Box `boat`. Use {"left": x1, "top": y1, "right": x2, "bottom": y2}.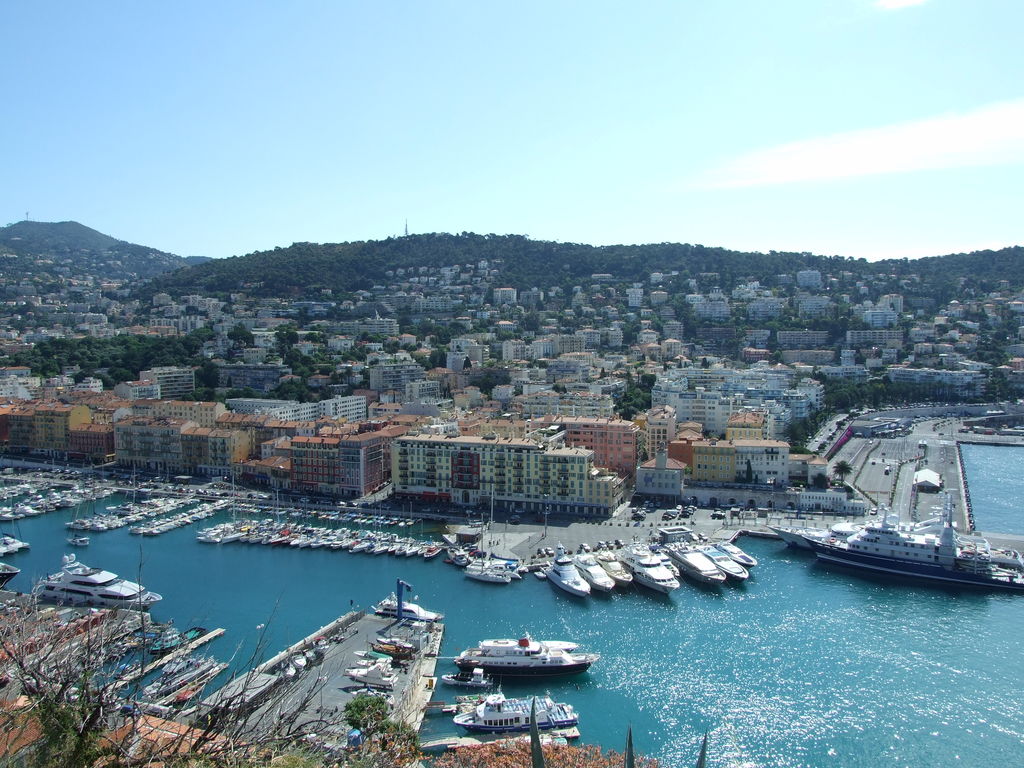
{"left": 448, "top": 541, "right": 469, "bottom": 566}.
